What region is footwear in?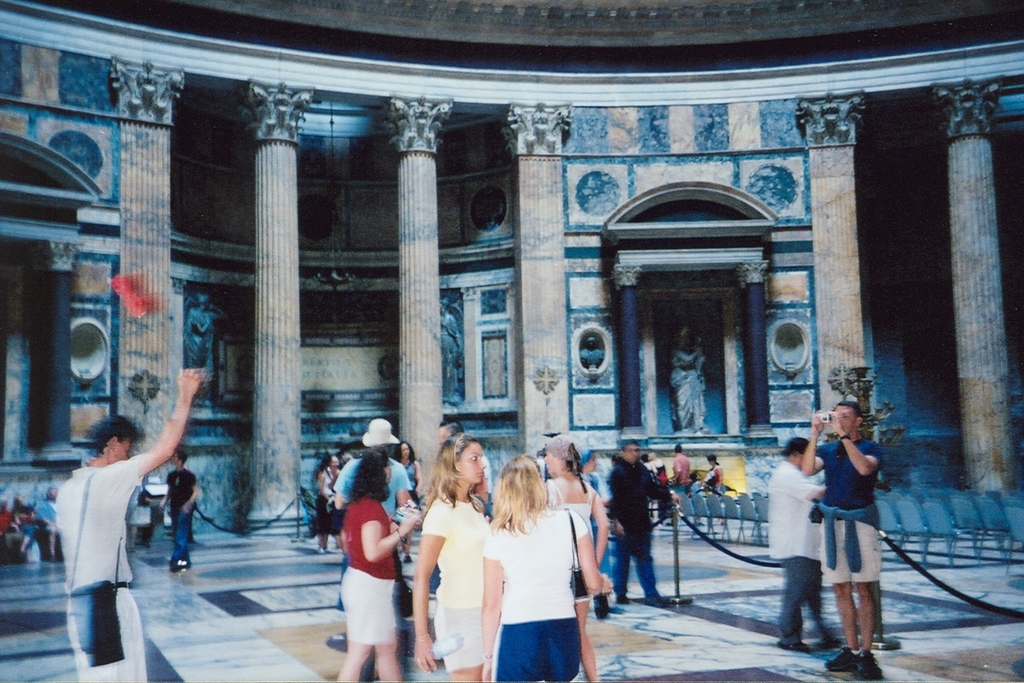
<box>613,595,633,606</box>.
